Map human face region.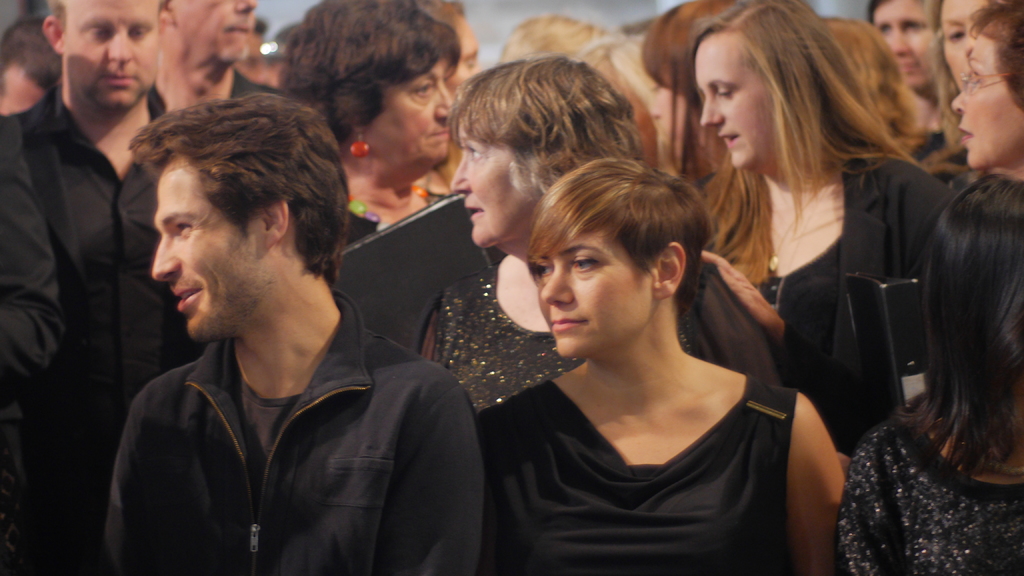
Mapped to {"left": 152, "top": 167, "right": 271, "bottom": 353}.
